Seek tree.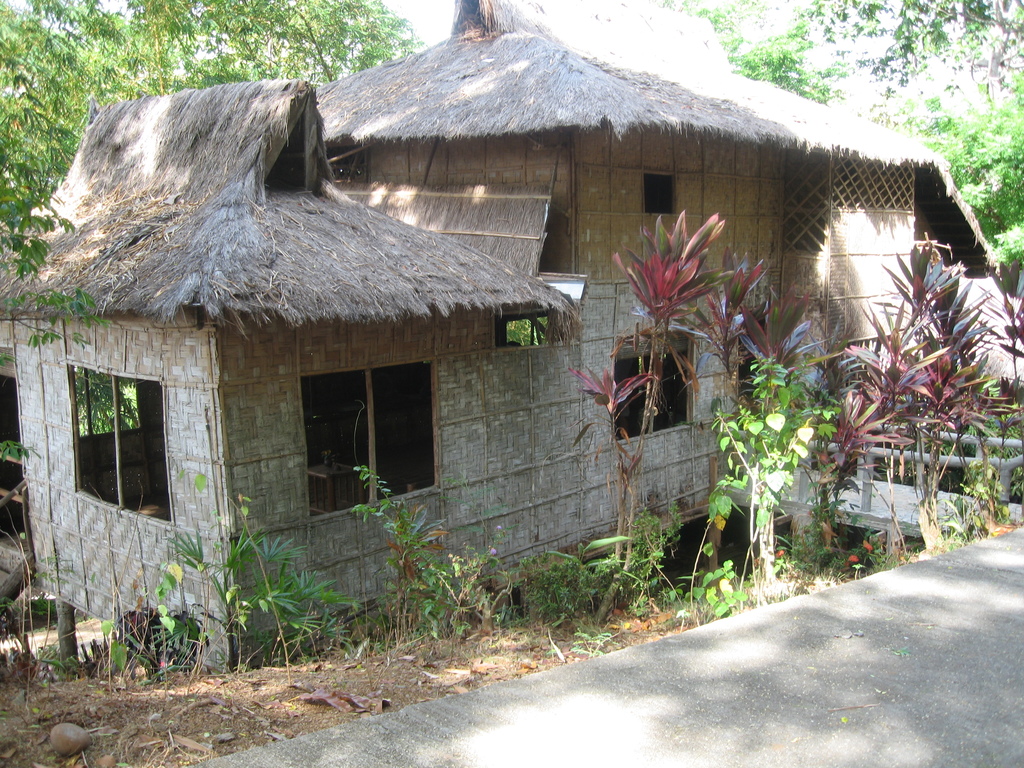
rect(0, 0, 426, 437).
